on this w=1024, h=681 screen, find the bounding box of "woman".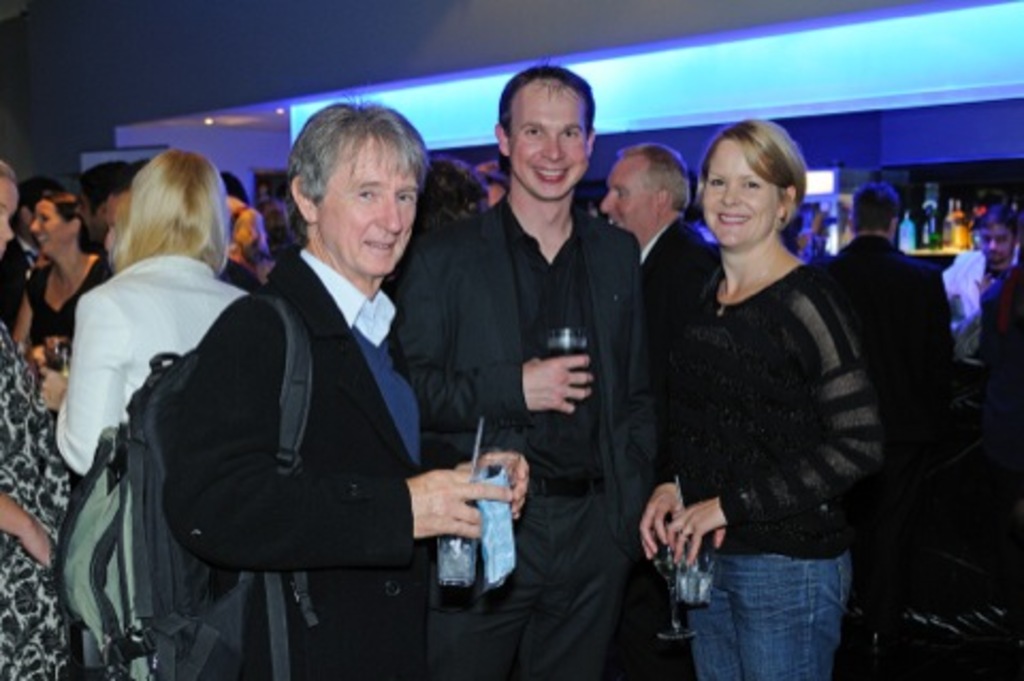
Bounding box: {"left": 55, "top": 149, "right": 258, "bottom": 478}.
